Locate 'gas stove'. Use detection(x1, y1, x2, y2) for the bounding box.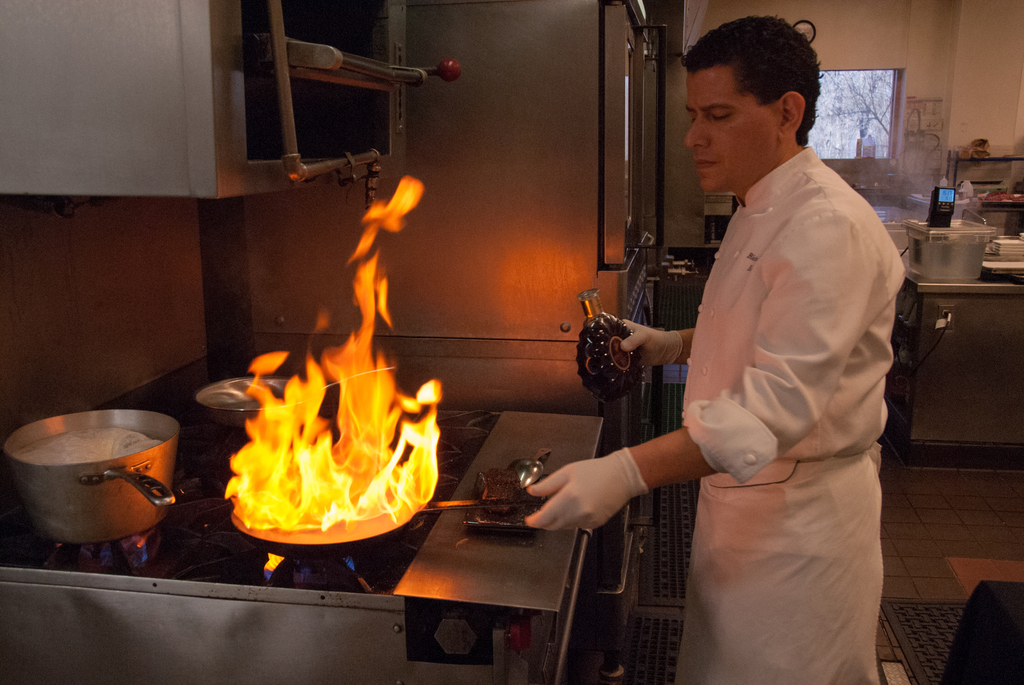
detection(4, 377, 602, 617).
